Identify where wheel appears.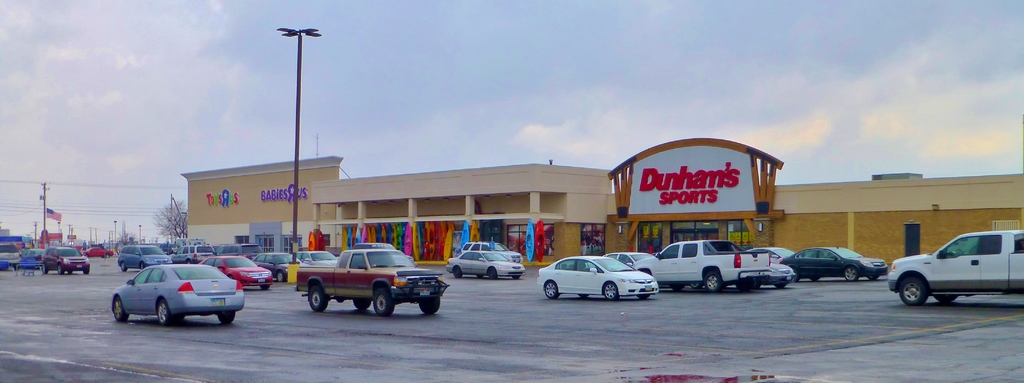
Appears at pyautogui.locateOnScreen(637, 294, 649, 299).
